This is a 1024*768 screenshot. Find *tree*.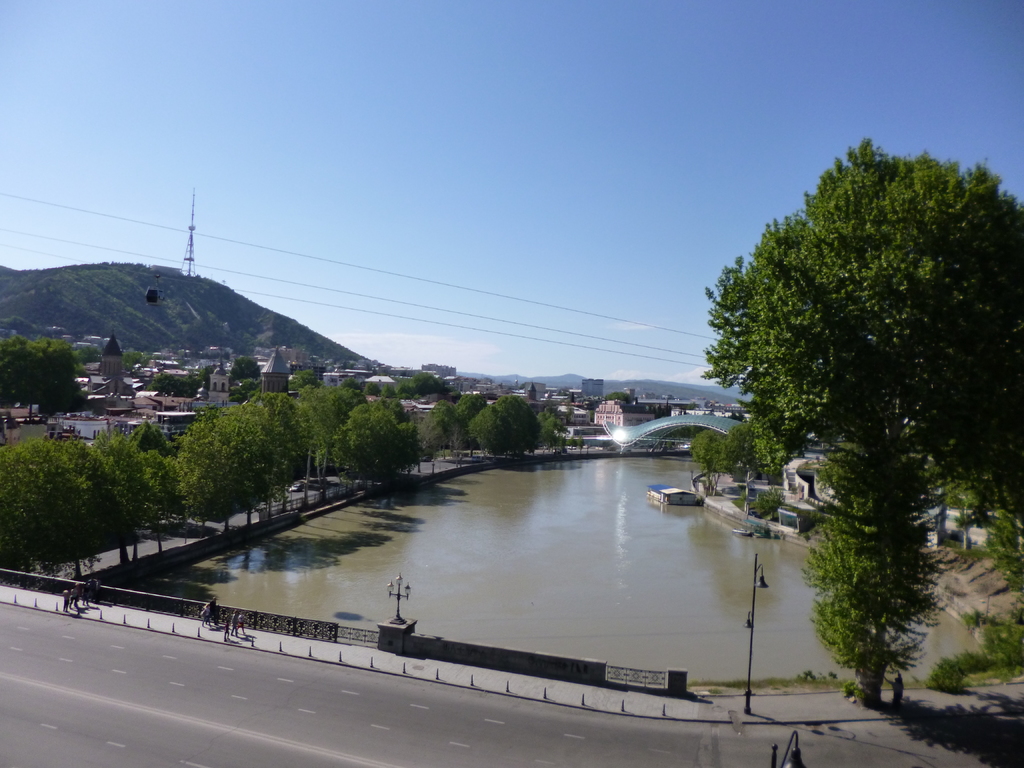
Bounding box: left=0, top=331, right=82, bottom=413.
